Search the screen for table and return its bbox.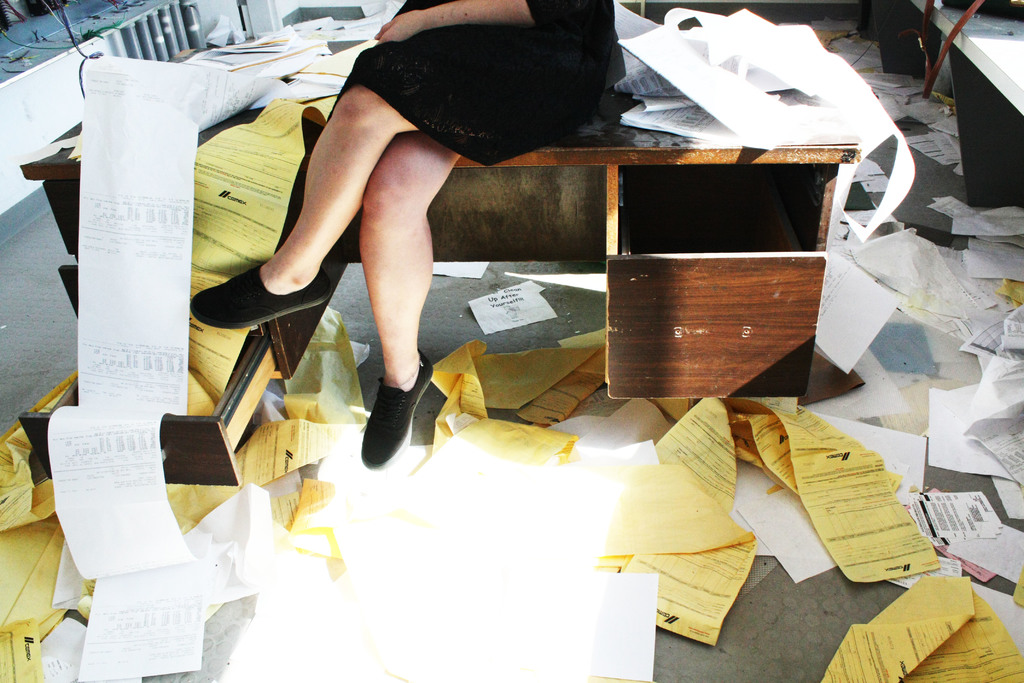
Found: box(880, 0, 1023, 206).
